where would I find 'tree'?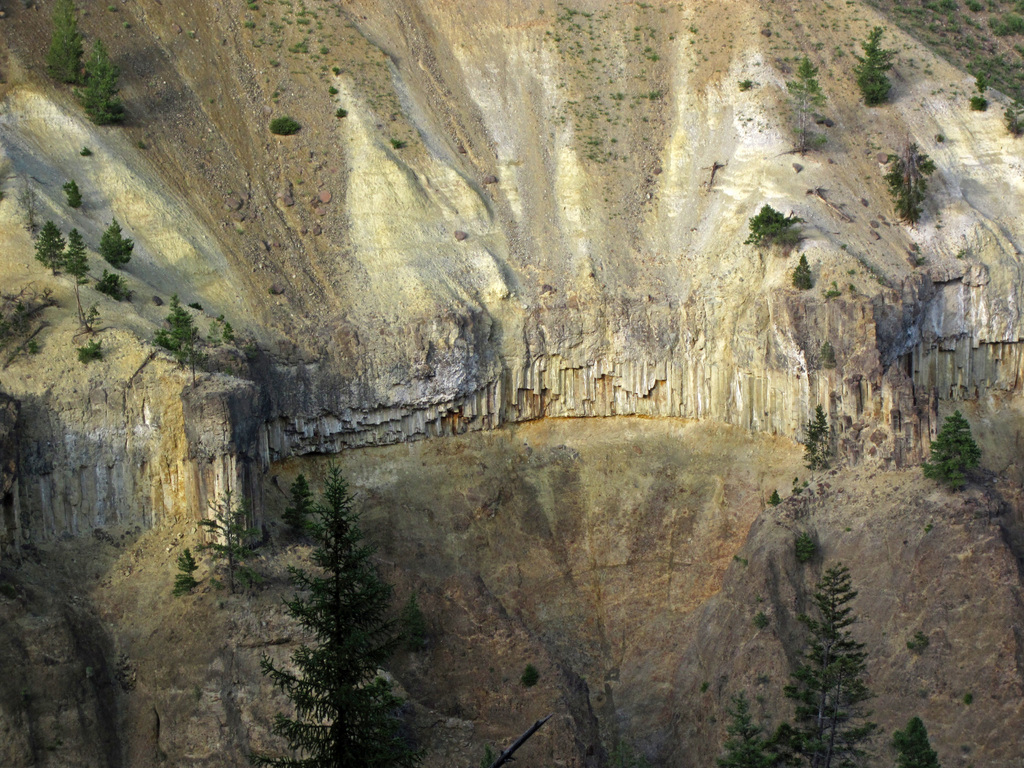
At [783,560,880,767].
